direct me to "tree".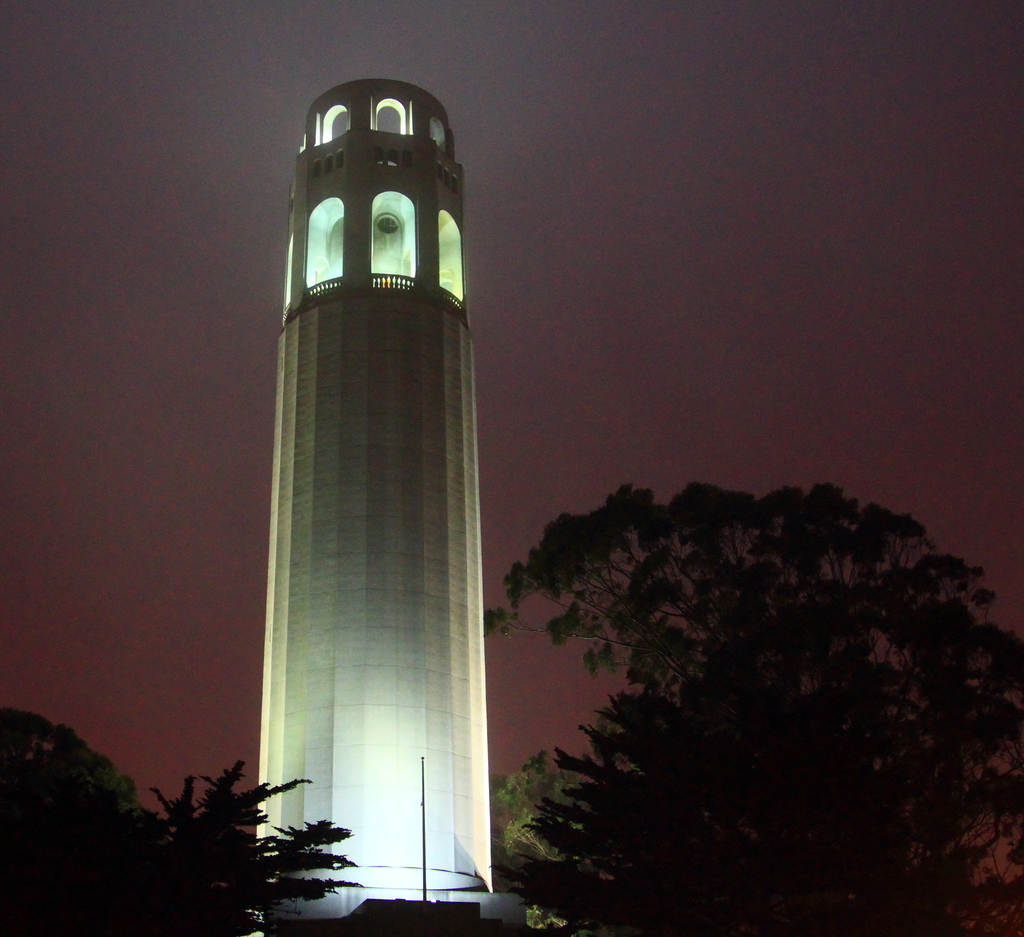
Direction: Rect(486, 744, 599, 932).
